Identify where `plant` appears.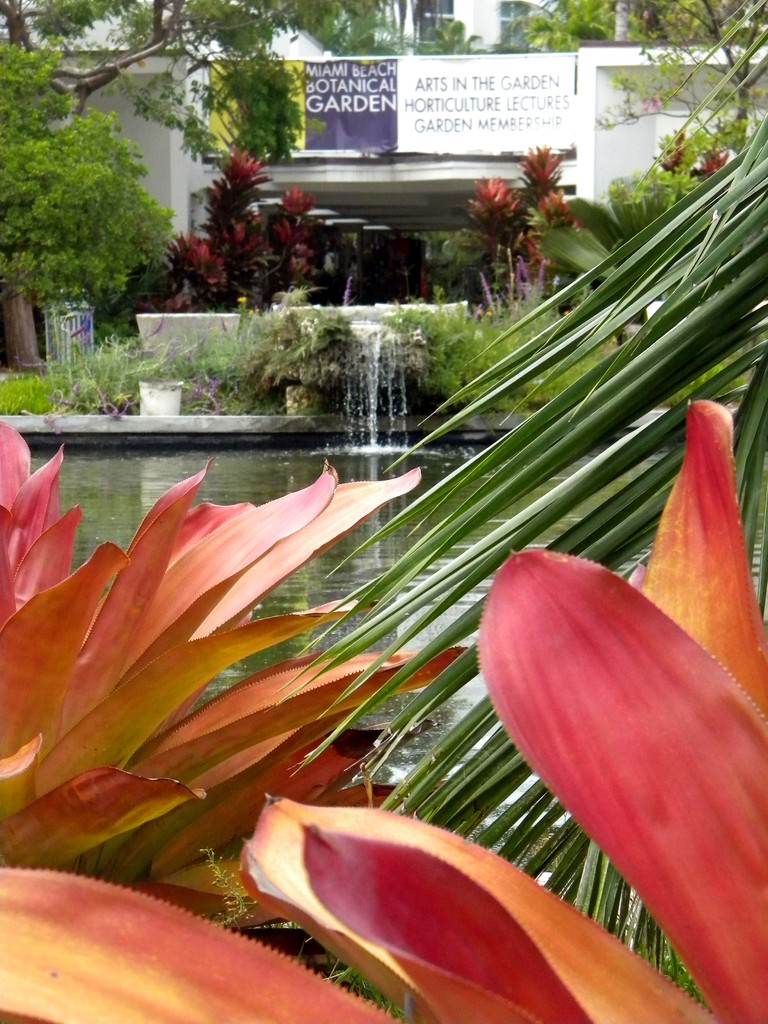
Appears at <region>0, 395, 767, 1023</region>.
